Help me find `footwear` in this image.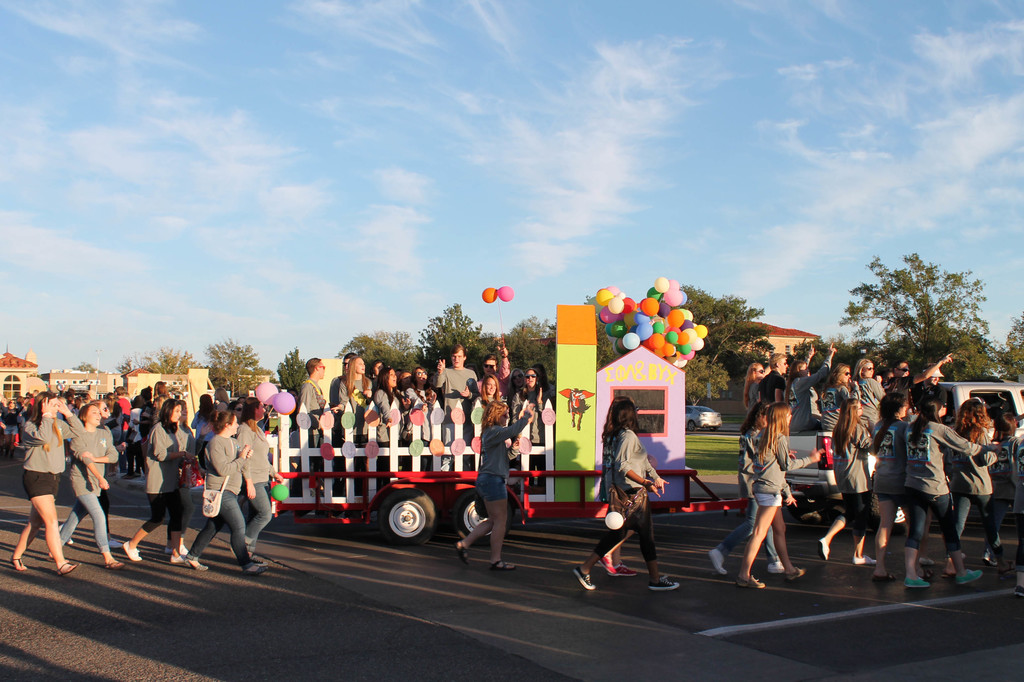
Found it: 453, 540, 470, 567.
